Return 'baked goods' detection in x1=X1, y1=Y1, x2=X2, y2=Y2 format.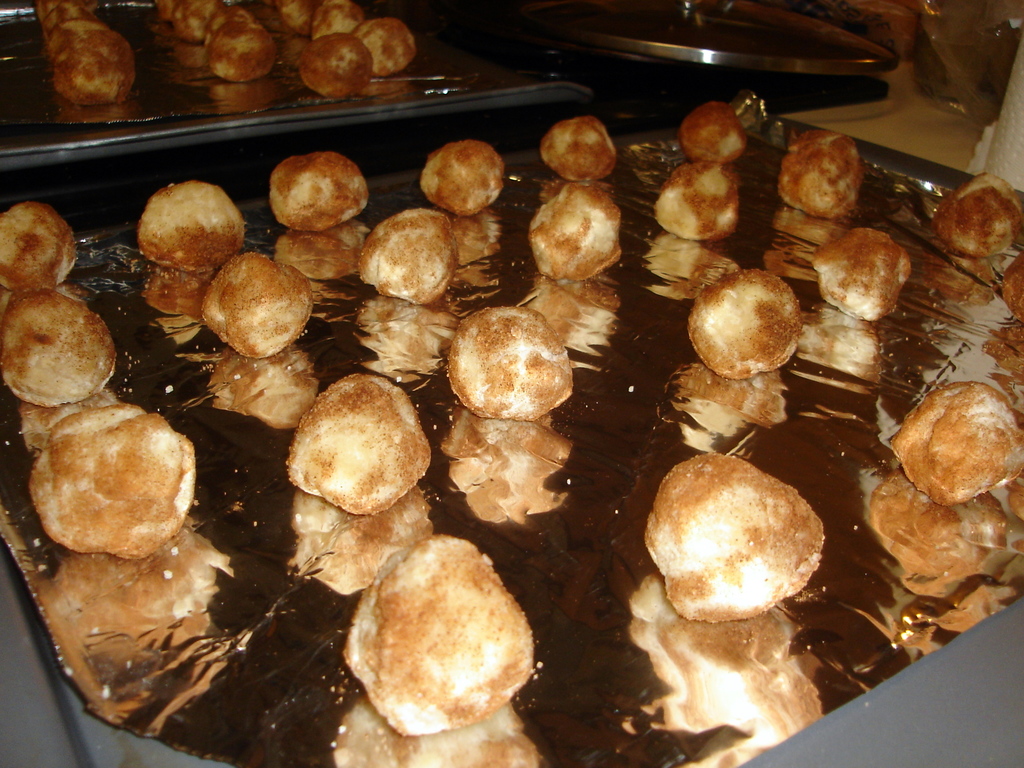
x1=644, y1=452, x2=825, y2=619.
